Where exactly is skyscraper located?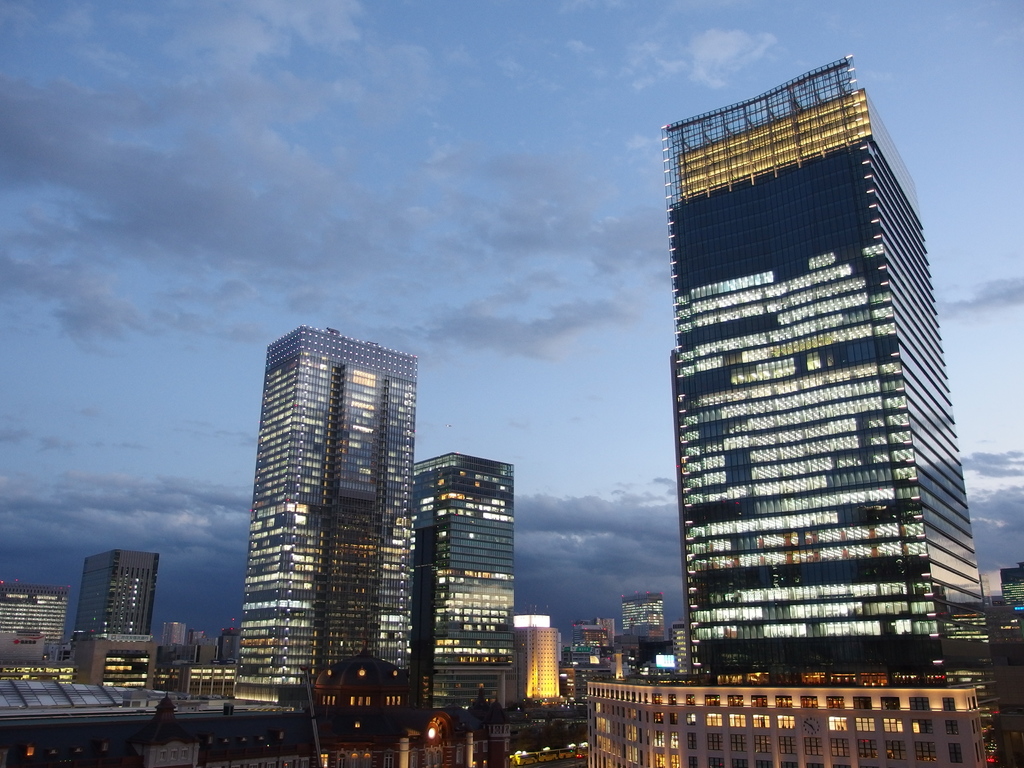
Its bounding box is box(579, 677, 1023, 767).
